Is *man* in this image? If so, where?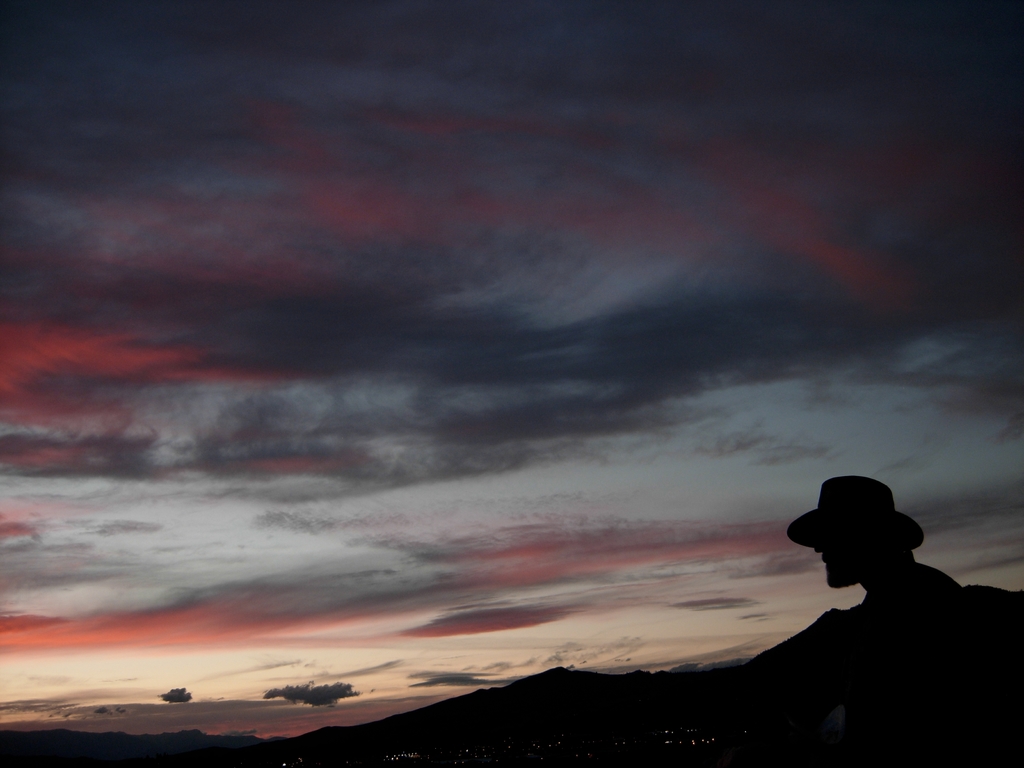
Yes, at box(752, 481, 976, 689).
